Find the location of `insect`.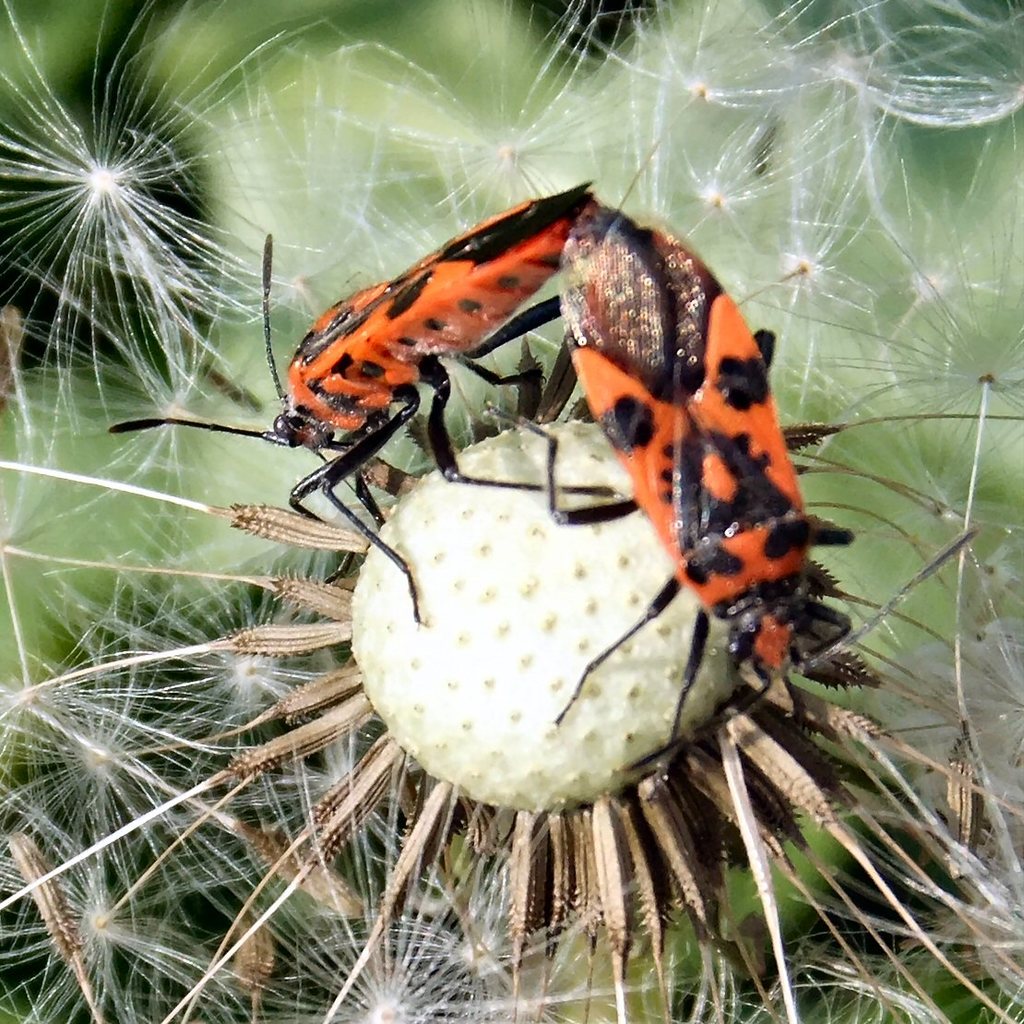
Location: bbox(116, 176, 608, 629).
